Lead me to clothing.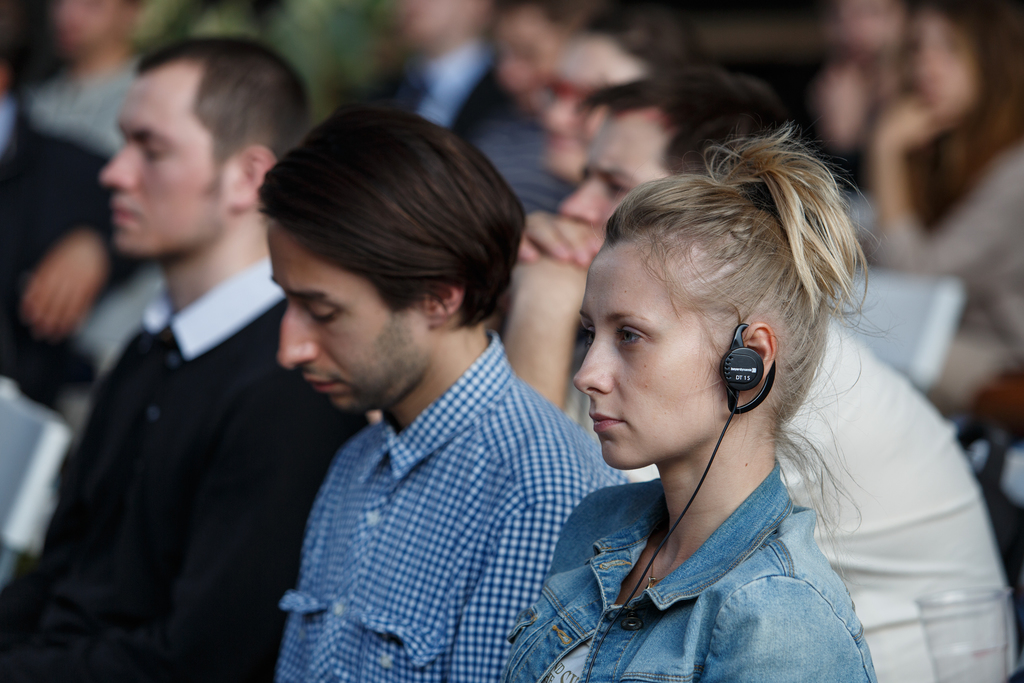
Lead to left=498, top=457, right=877, bottom=682.
